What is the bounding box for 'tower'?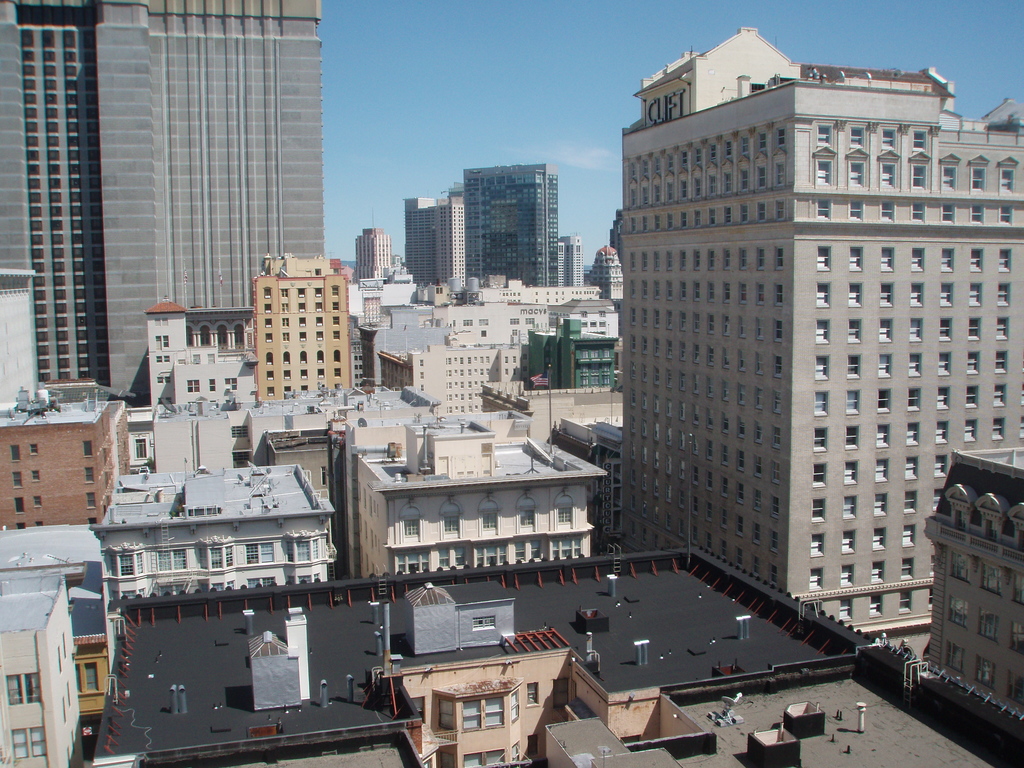
box(353, 223, 393, 285).
